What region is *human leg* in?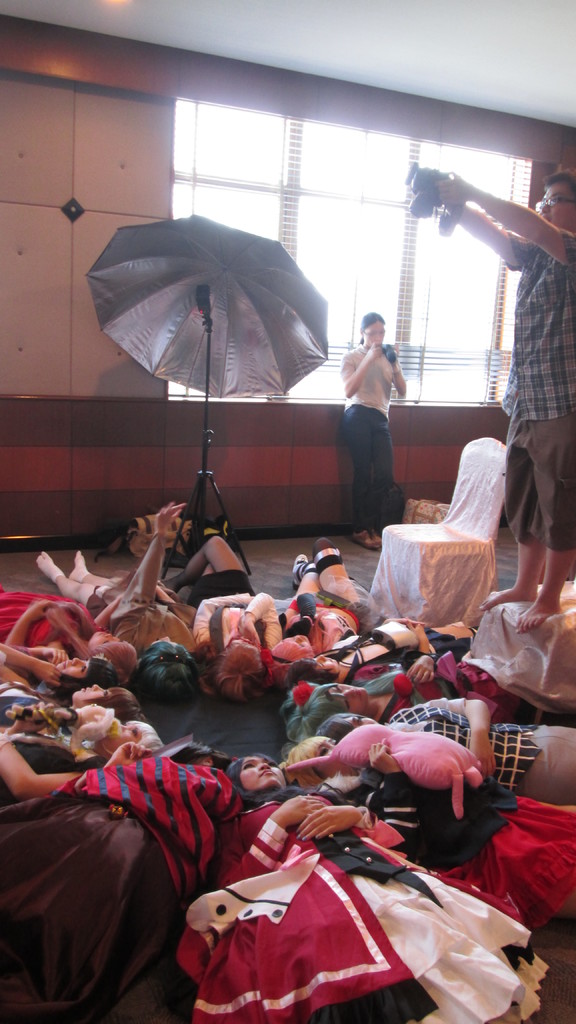
(316, 536, 356, 606).
